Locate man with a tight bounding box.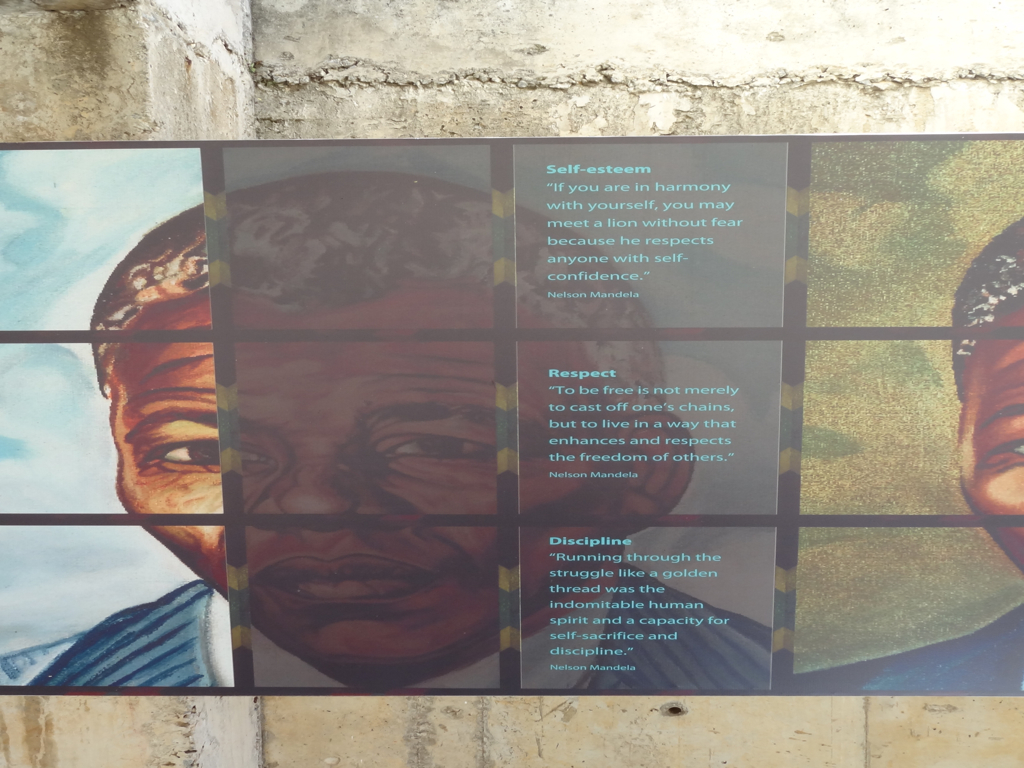
<bbox>793, 216, 1023, 696</bbox>.
